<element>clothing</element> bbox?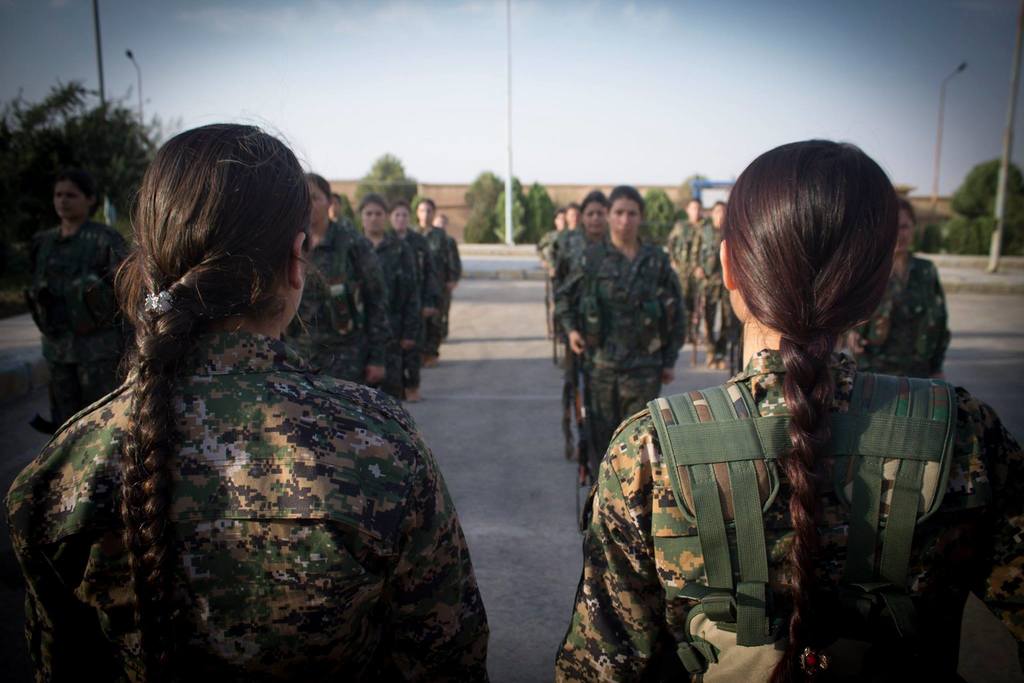
42, 195, 463, 682
